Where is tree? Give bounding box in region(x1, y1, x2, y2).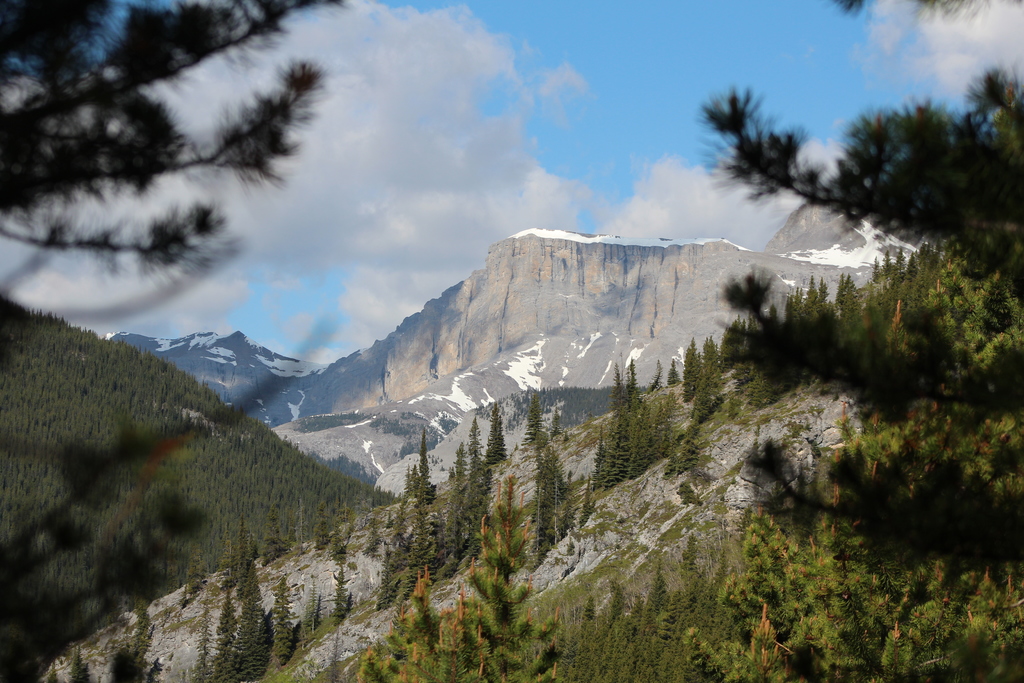
region(186, 543, 212, 597).
